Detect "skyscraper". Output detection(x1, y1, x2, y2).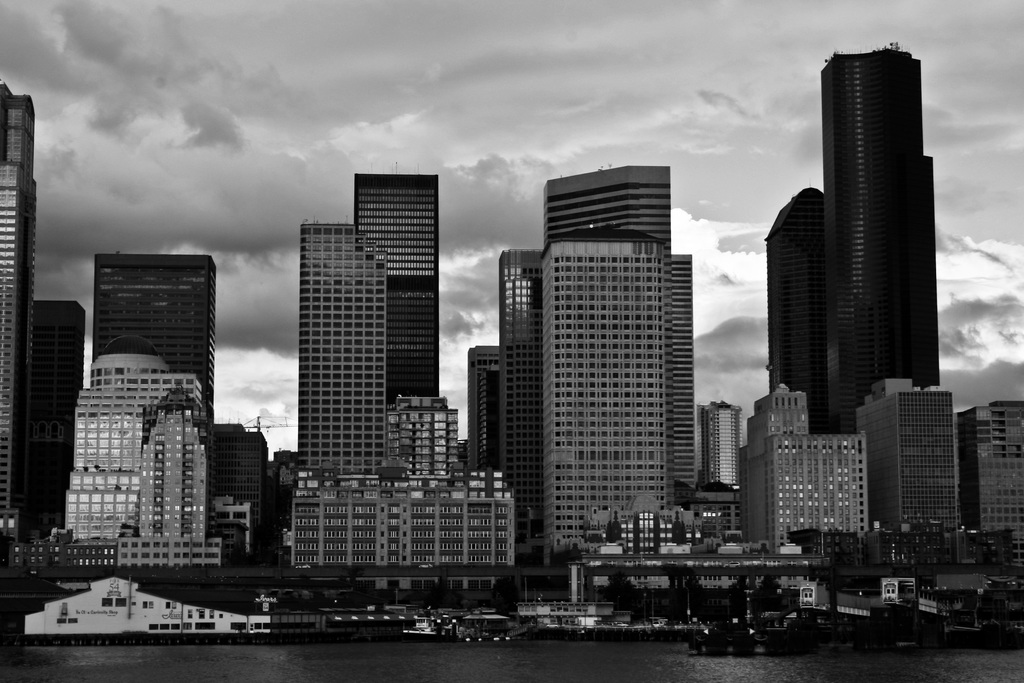
detection(384, 391, 463, 486).
